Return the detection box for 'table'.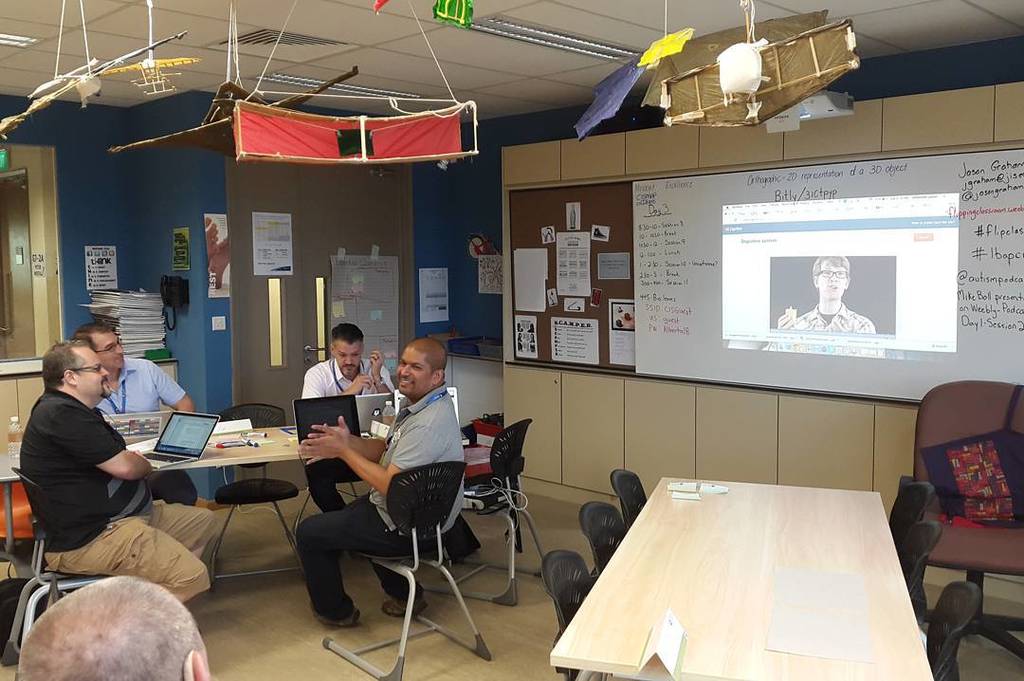
select_region(0, 422, 469, 545).
